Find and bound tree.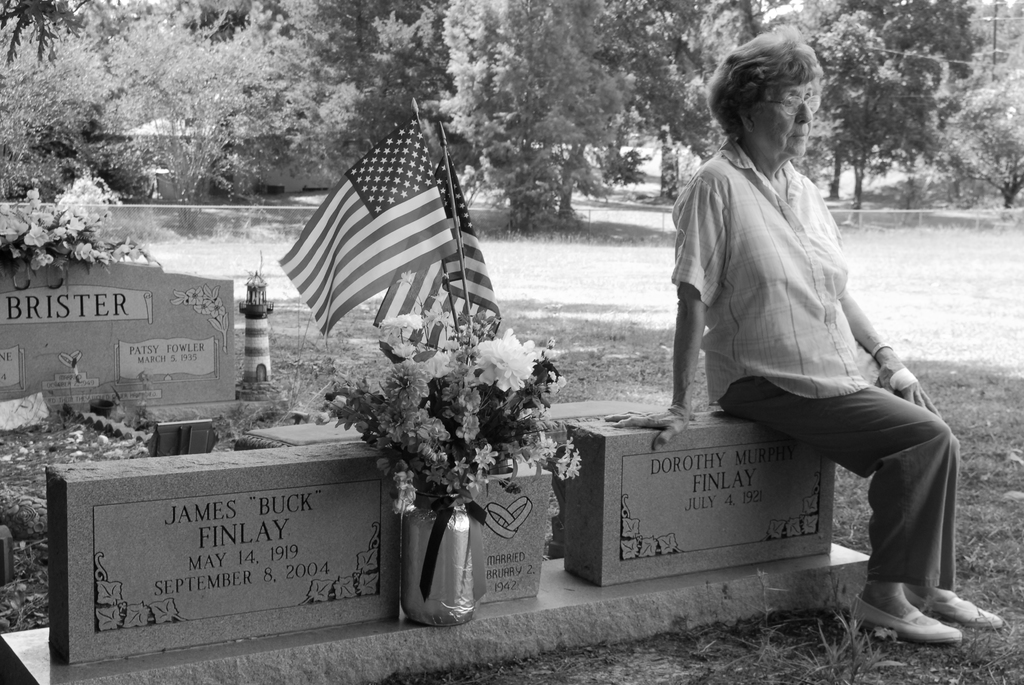
Bound: crop(689, 0, 744, 154).
